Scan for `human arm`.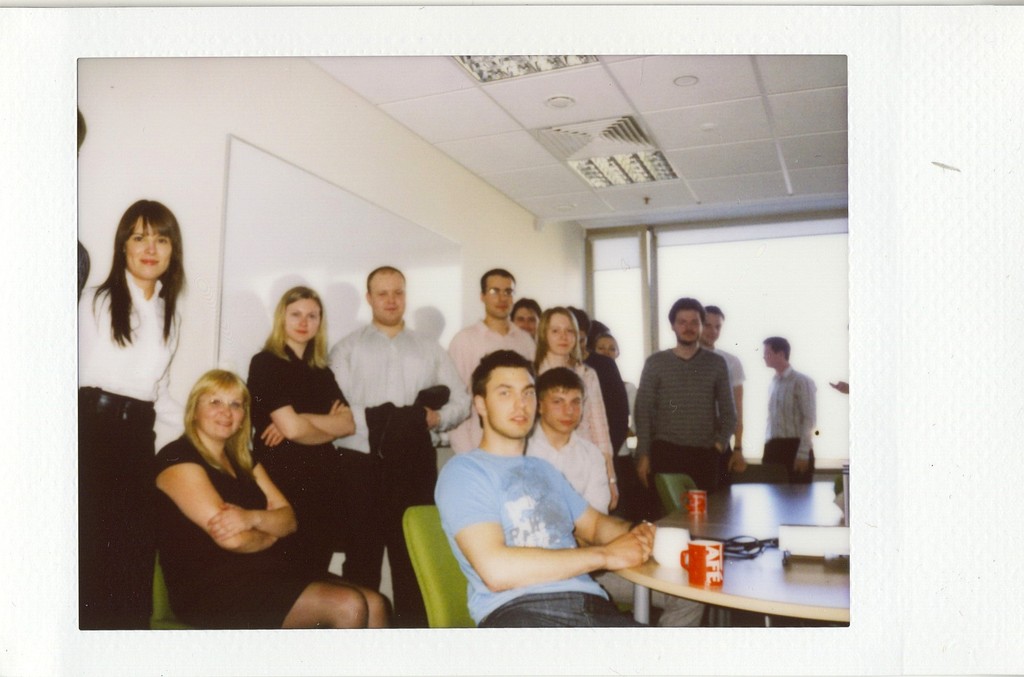
Scan result: (573,485,655,566).
